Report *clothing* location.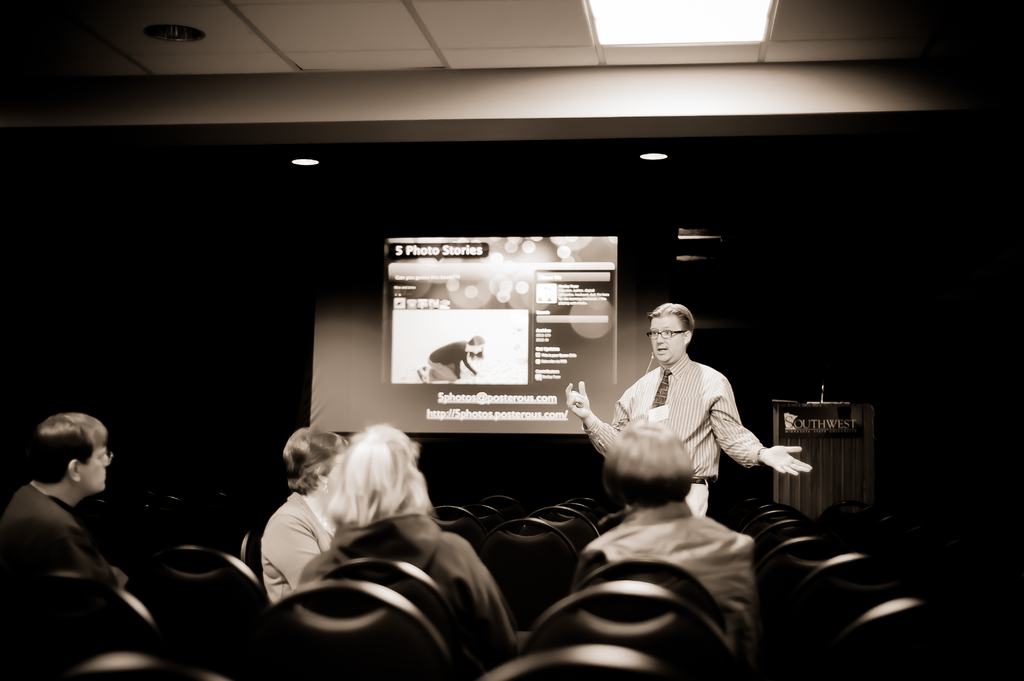
Report: {"left": 429, "top": 337, "right": 471, "bottom": 381}.
